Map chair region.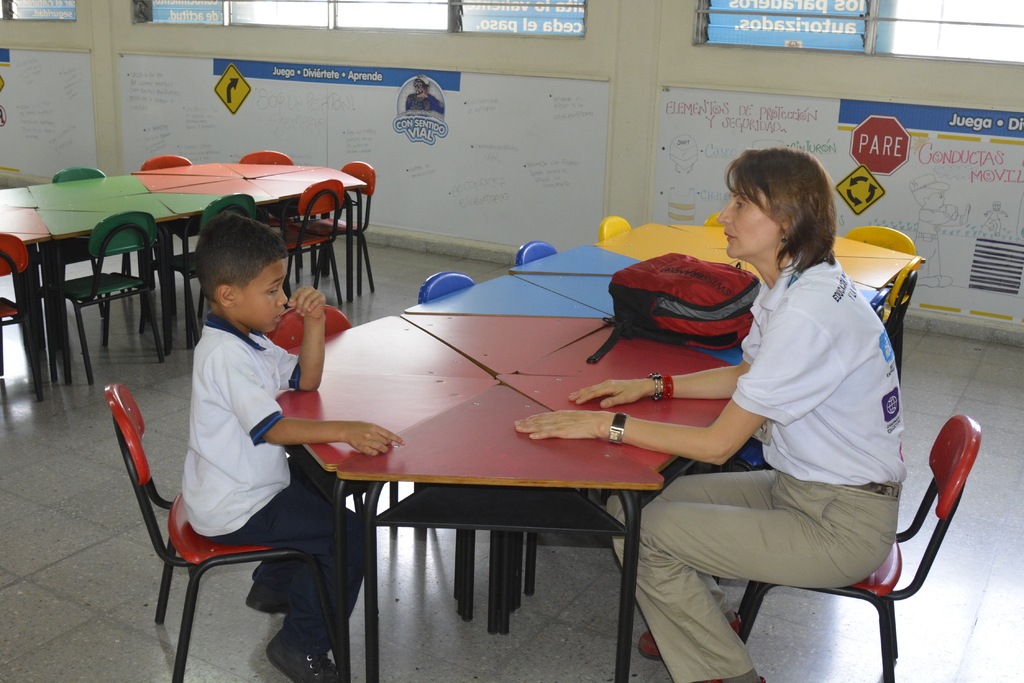
Mapped to 115,356,380,681.
